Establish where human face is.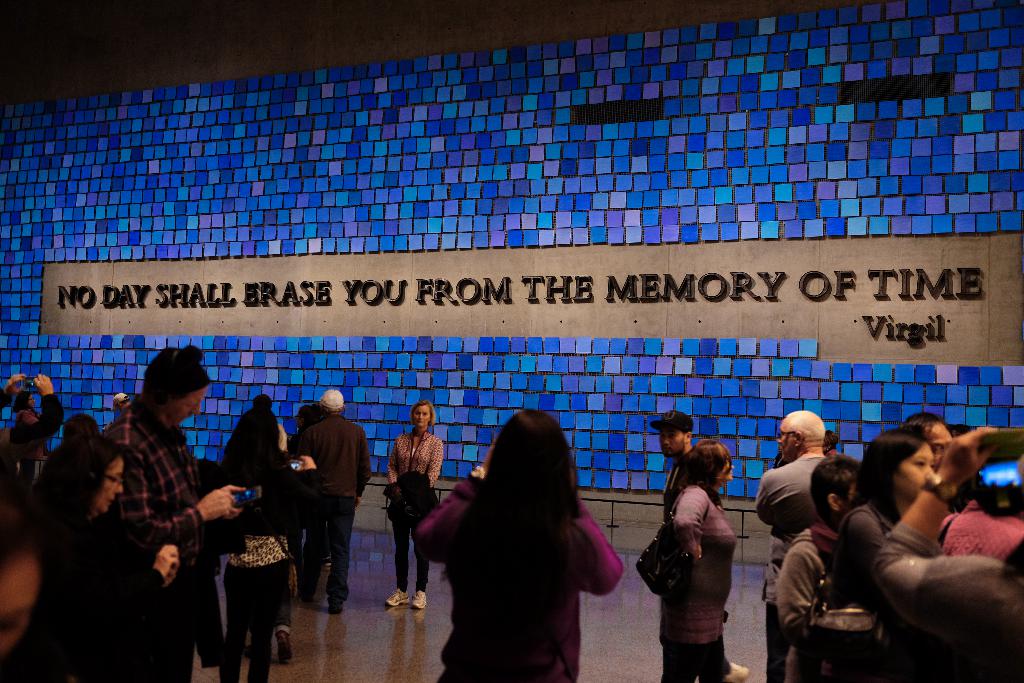
Established at left=661, top=426, right=684, bottom=456.
